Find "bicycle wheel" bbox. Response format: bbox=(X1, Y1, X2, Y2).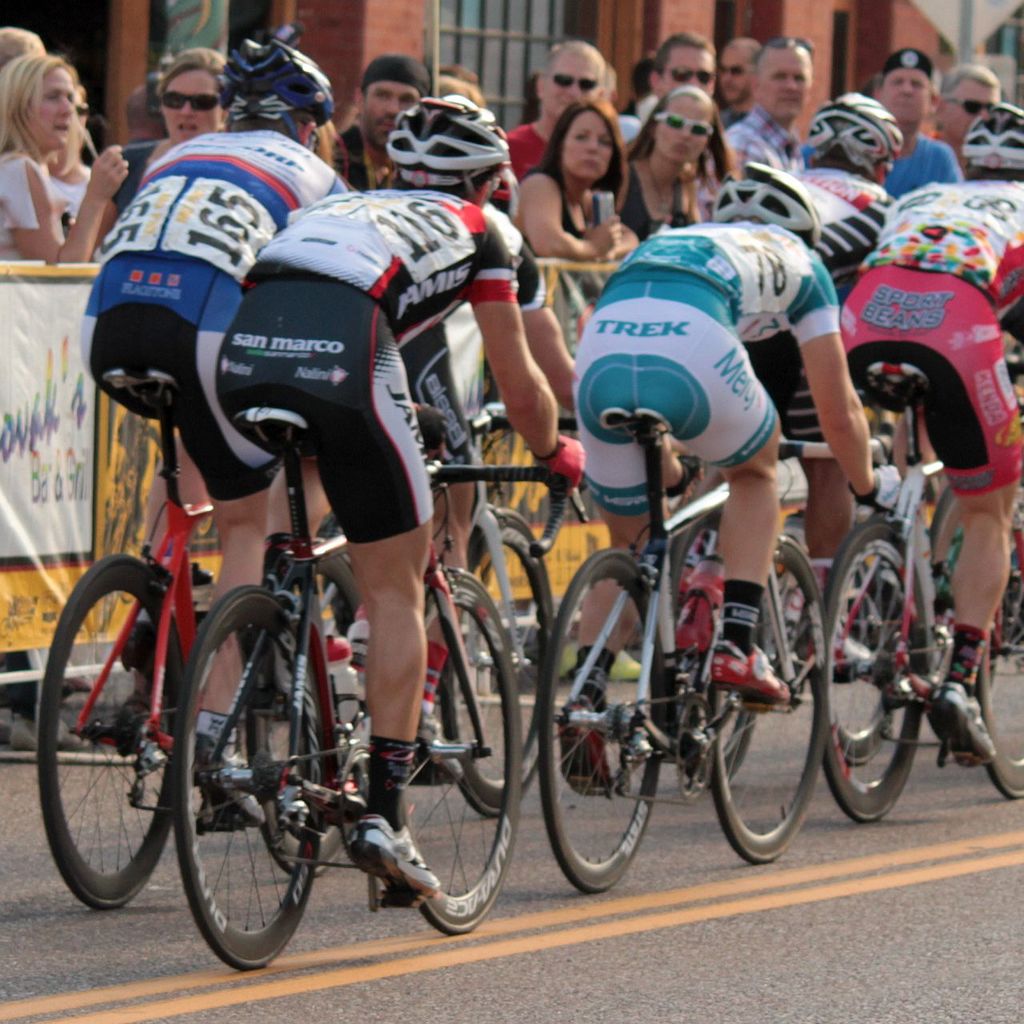
bbox=(538, 542, 677, 897).
